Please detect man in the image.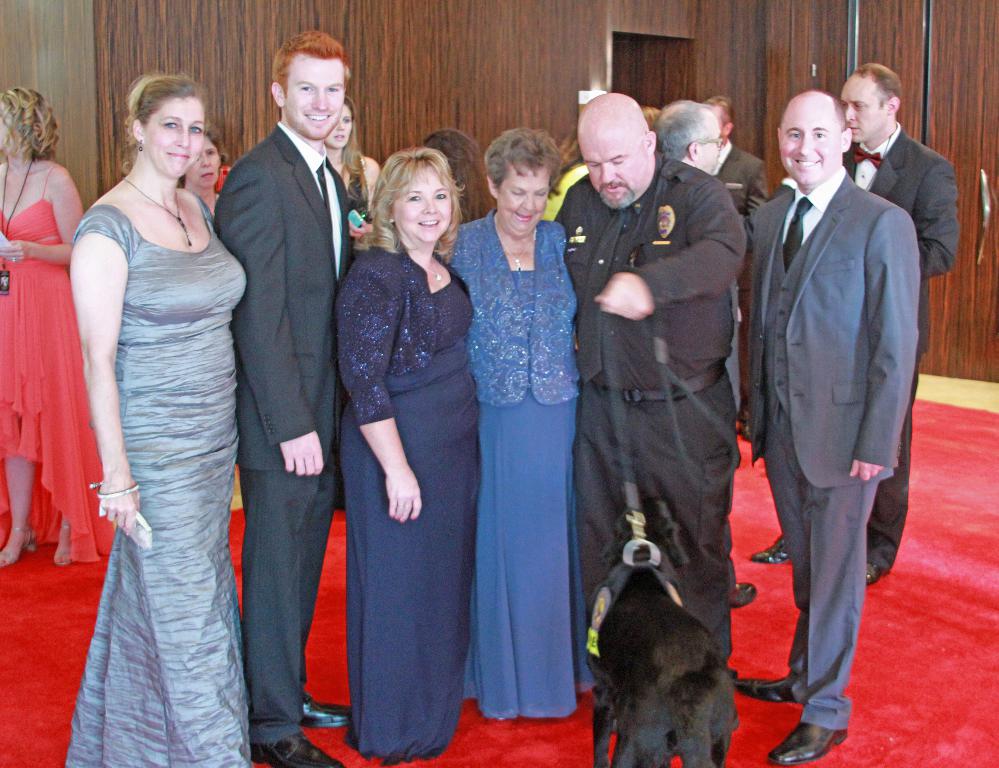
bbox=(546, 89, 744, 660).
